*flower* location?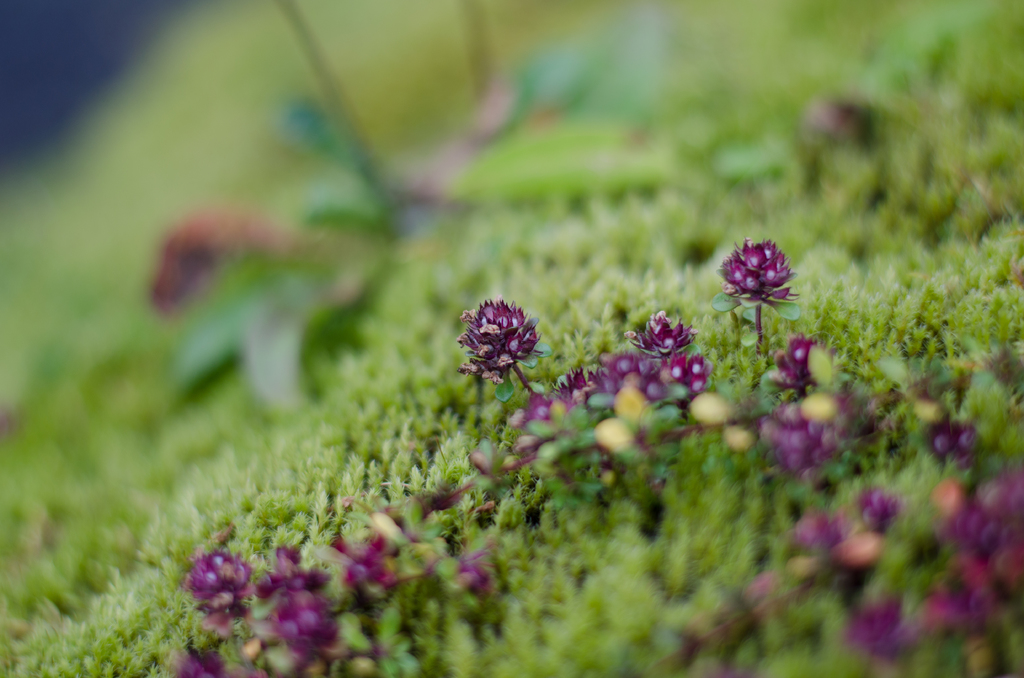
717/234/783/298
